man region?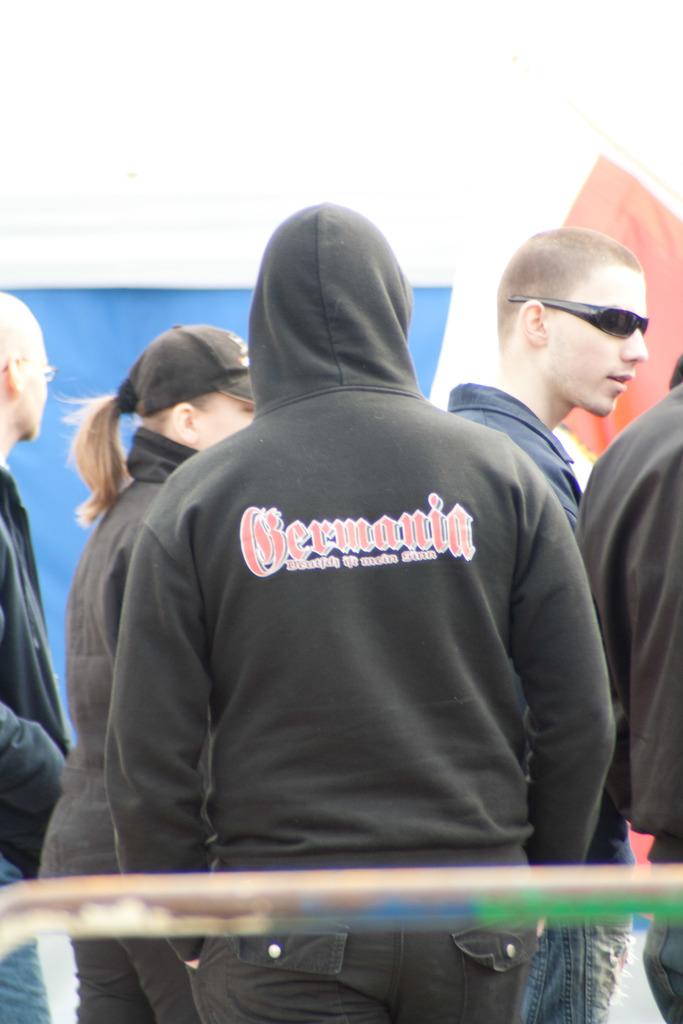
[x1=448, y1=225, x2=648, y2=1023]
